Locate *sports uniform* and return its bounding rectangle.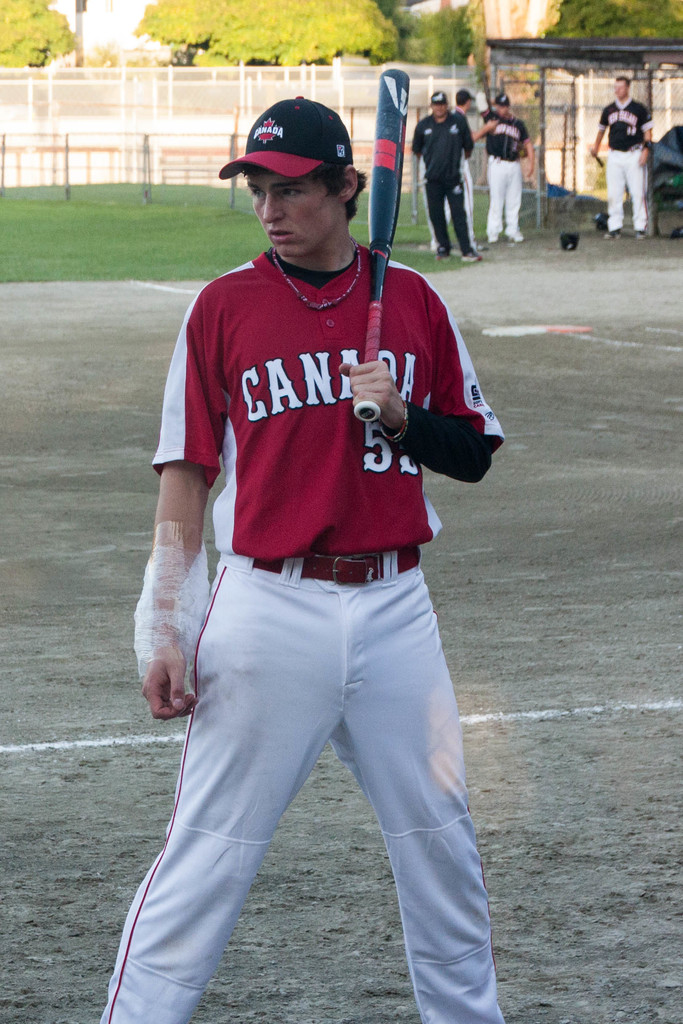
(93,83,519,1023).
